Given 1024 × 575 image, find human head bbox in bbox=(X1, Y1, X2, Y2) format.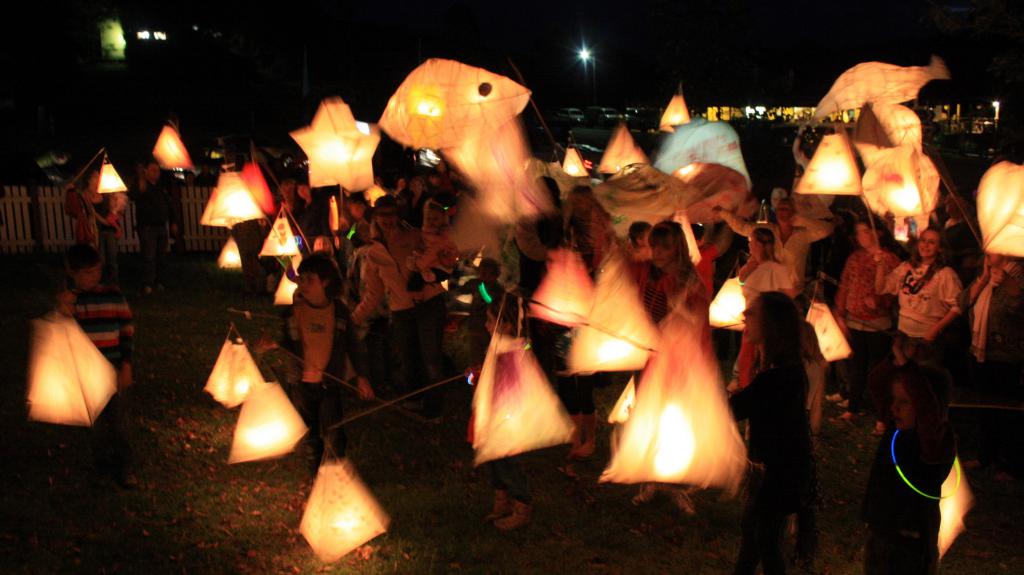
bbox=(571, 184, 591, 214).
